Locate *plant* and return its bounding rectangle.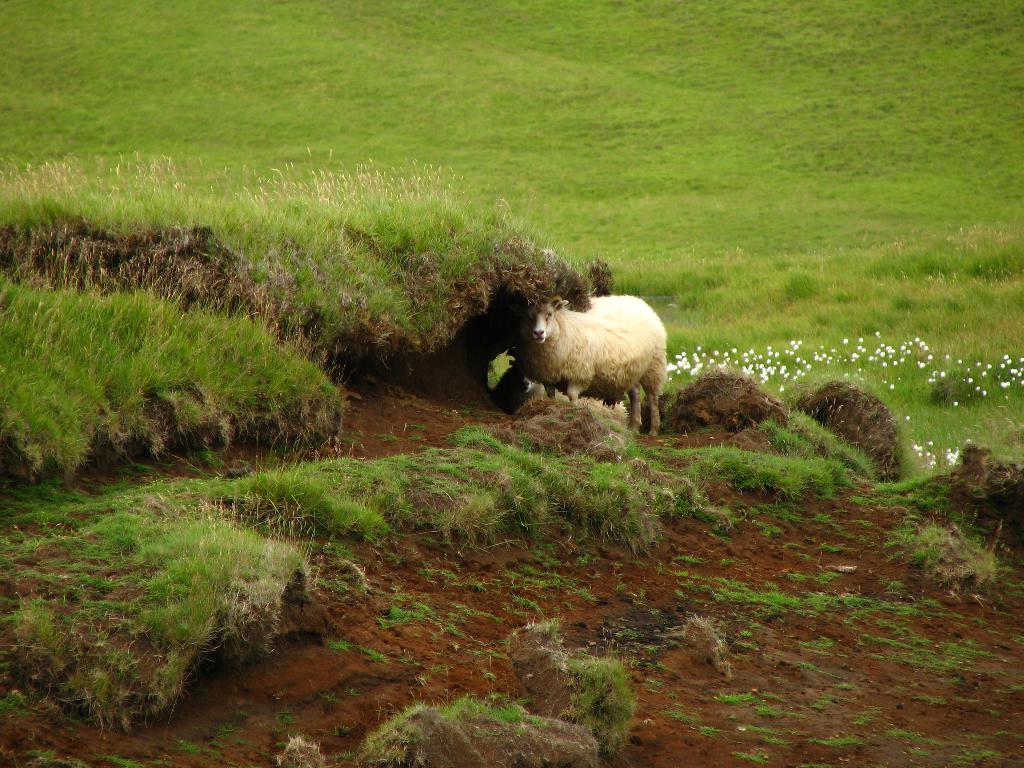
bbox(578, 552, 587, 564).
